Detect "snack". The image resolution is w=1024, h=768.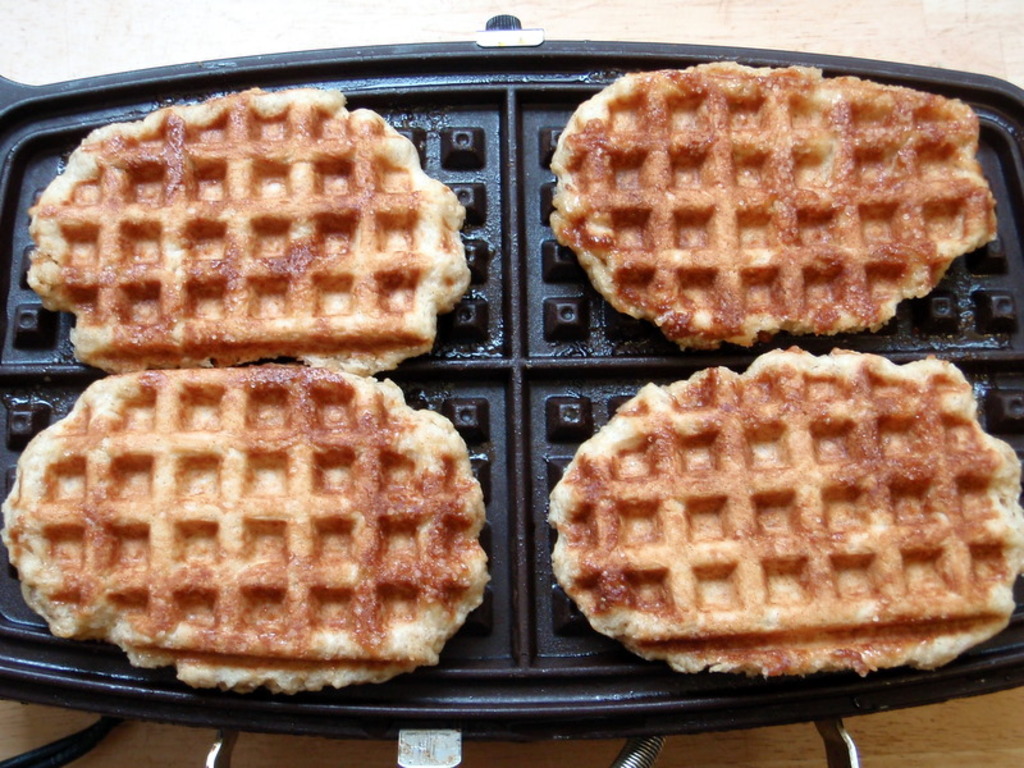
{"x1": 3, "y1": 366, "x2": 486, "y2": 685}.
